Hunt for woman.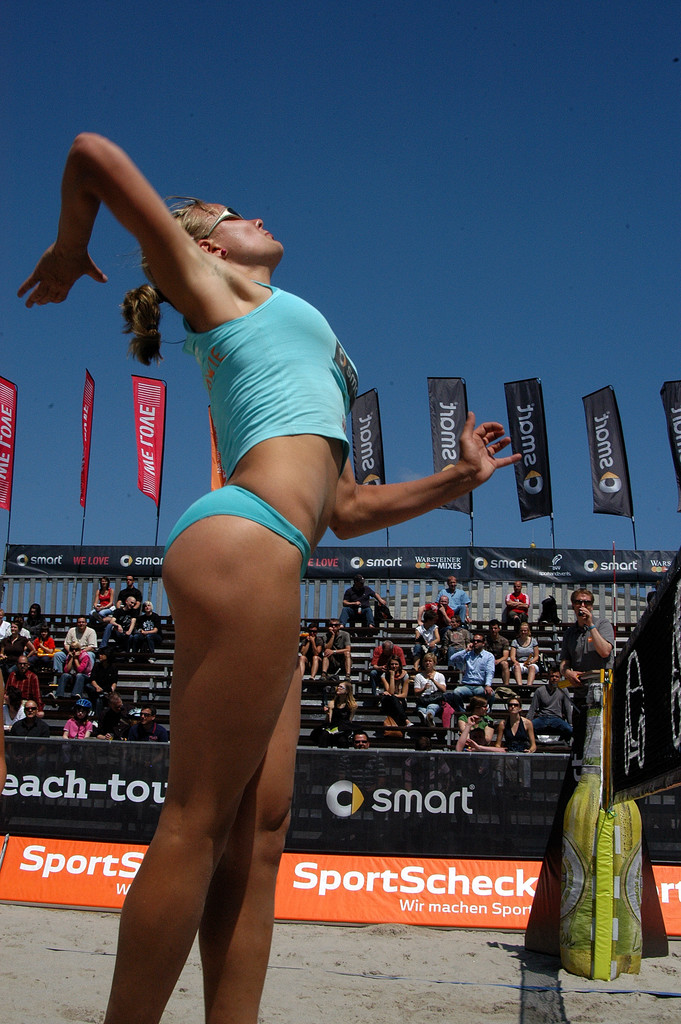
Hunted down at region(2, 620, 30, 680).
